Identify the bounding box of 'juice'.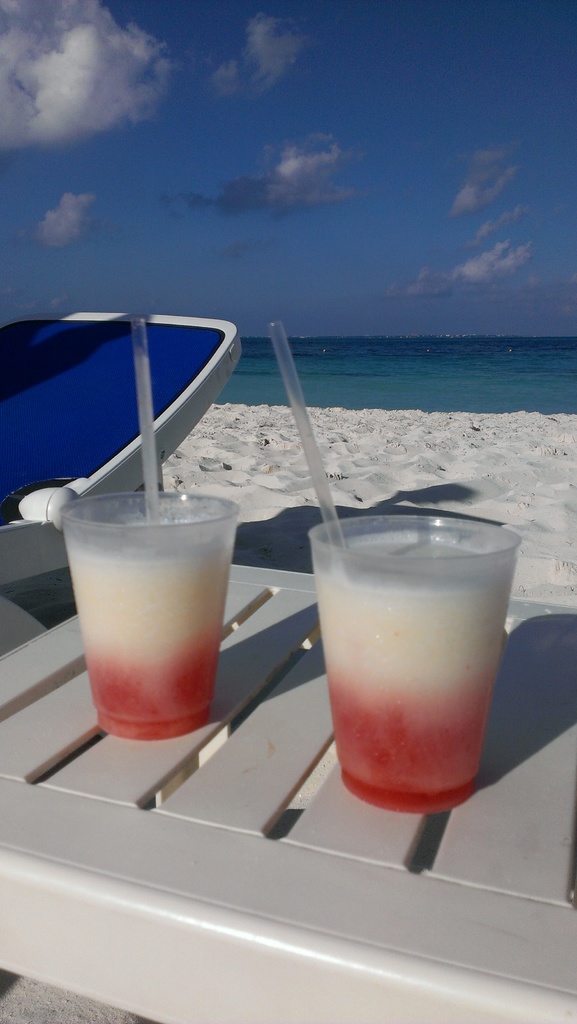
bbox(59, 545, 225, 750).
